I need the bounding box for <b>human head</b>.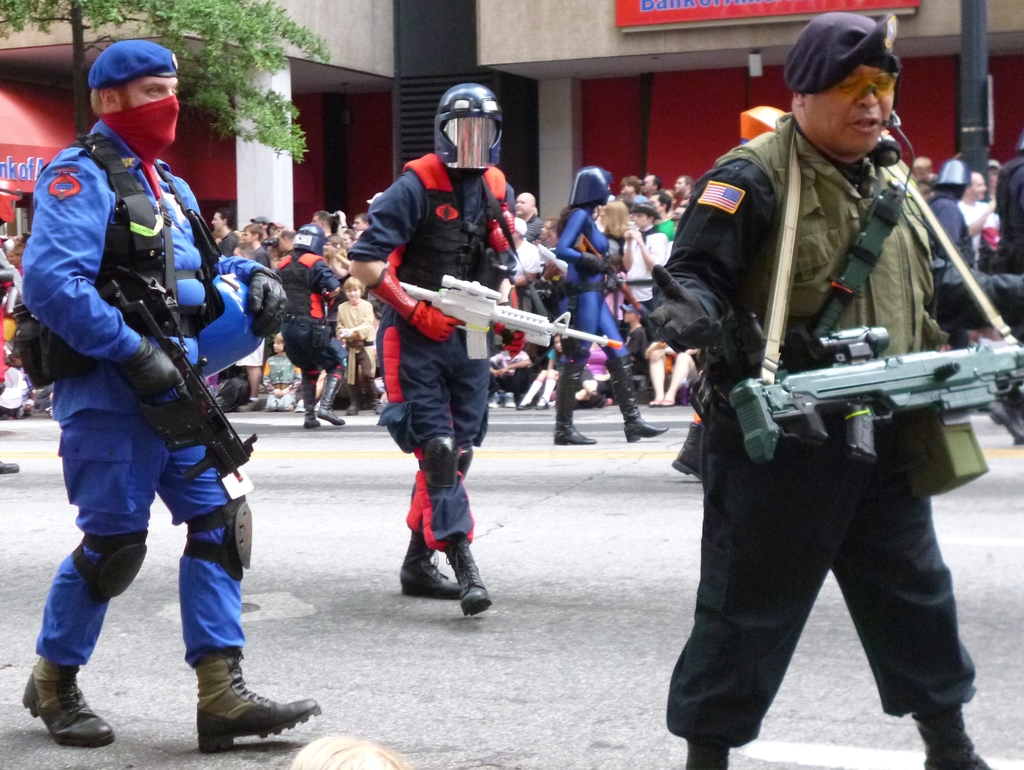
Here it is: BBox(793, 10, 918, 158).
